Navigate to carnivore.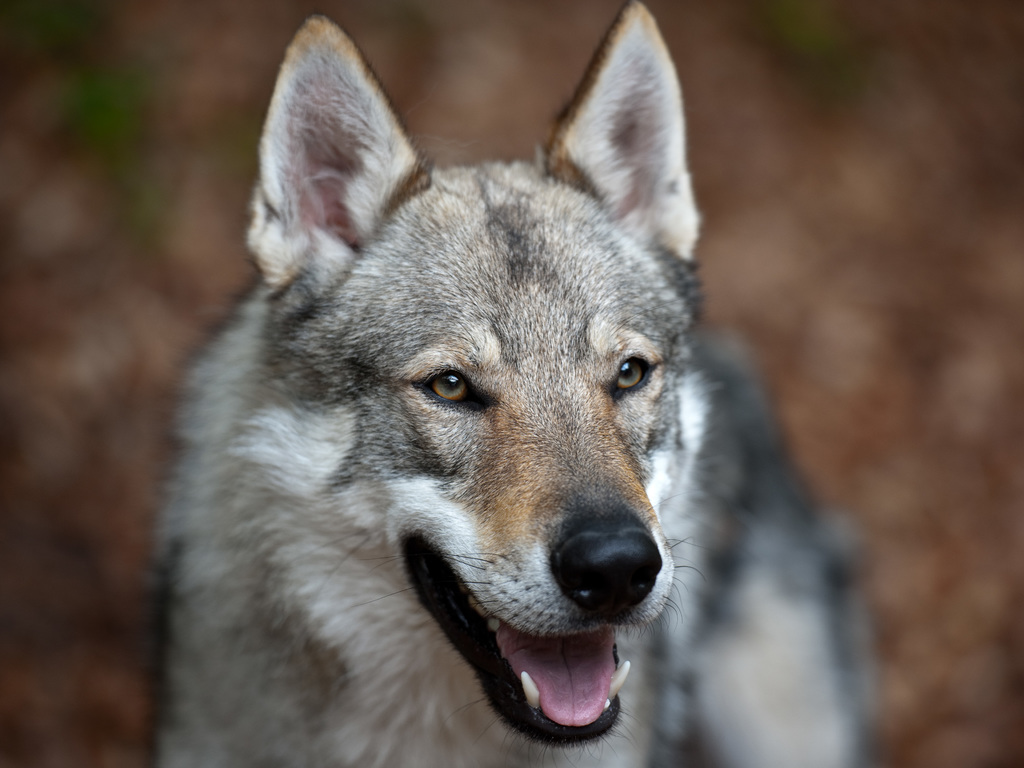
Navigation target: 106, 0, 911, 767.
